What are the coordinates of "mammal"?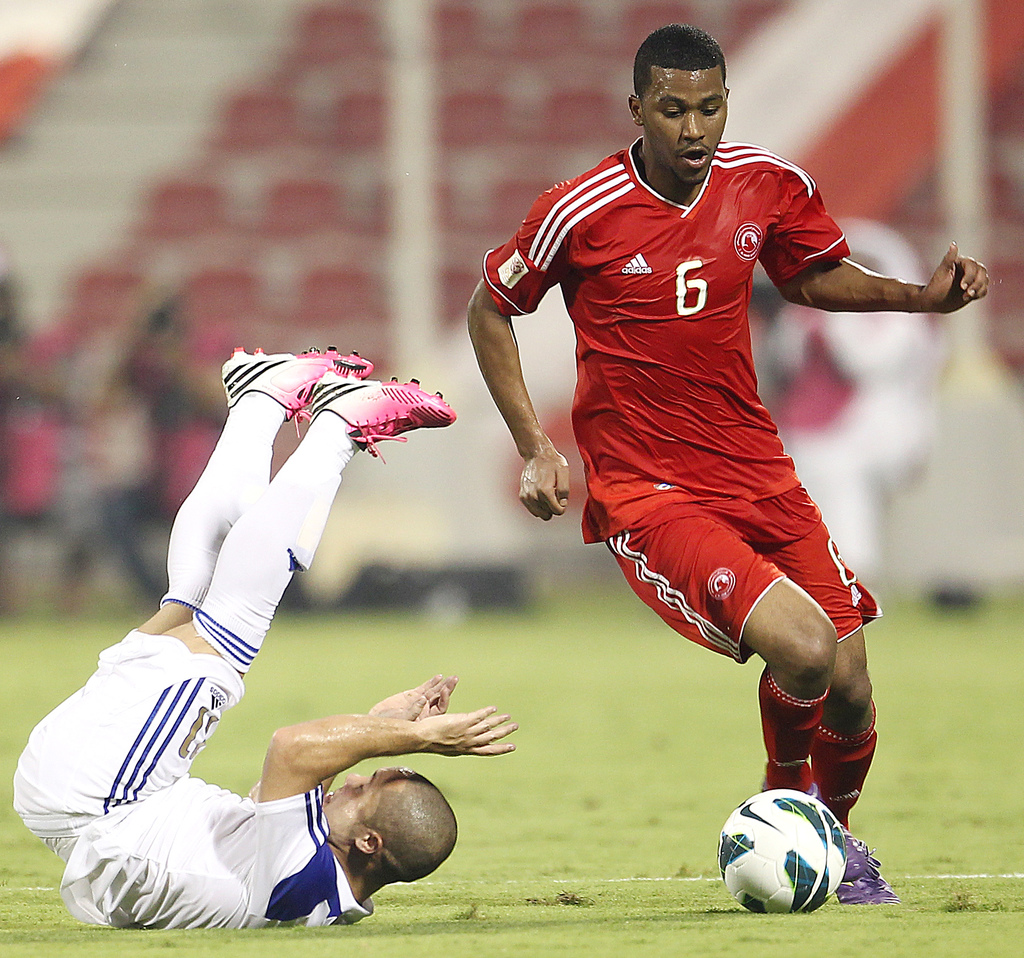
[x1=44, y1=337, x2=472, y2=957].
